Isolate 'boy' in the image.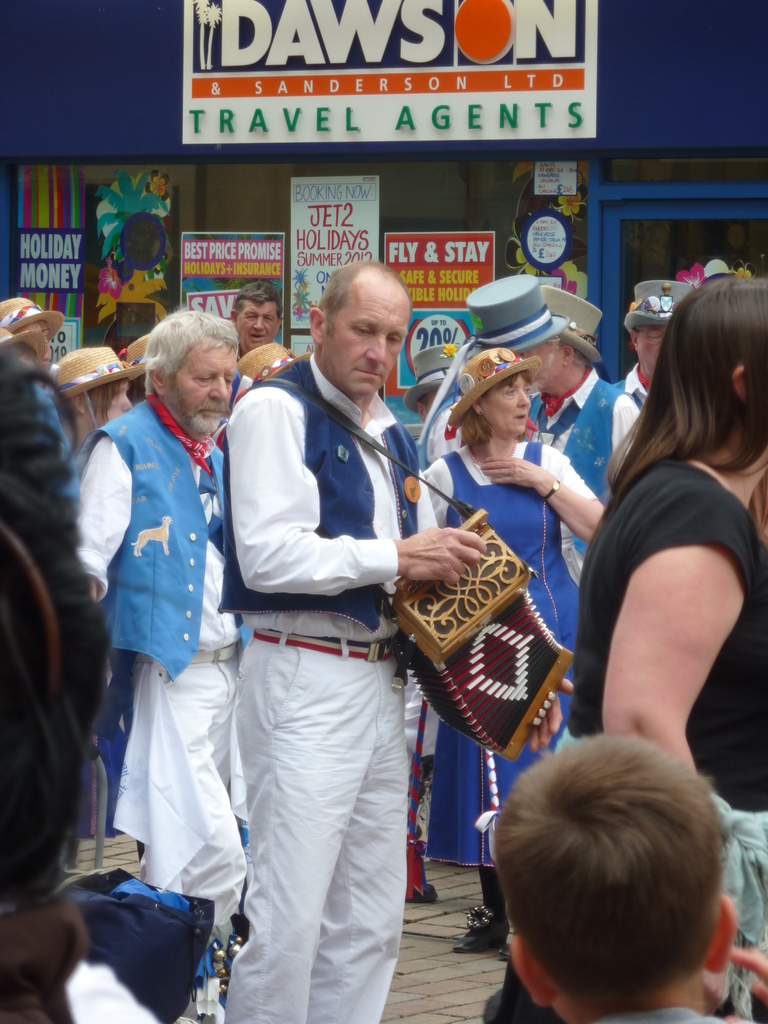
Isolated region: box=[493, 737, 741, 1023].
